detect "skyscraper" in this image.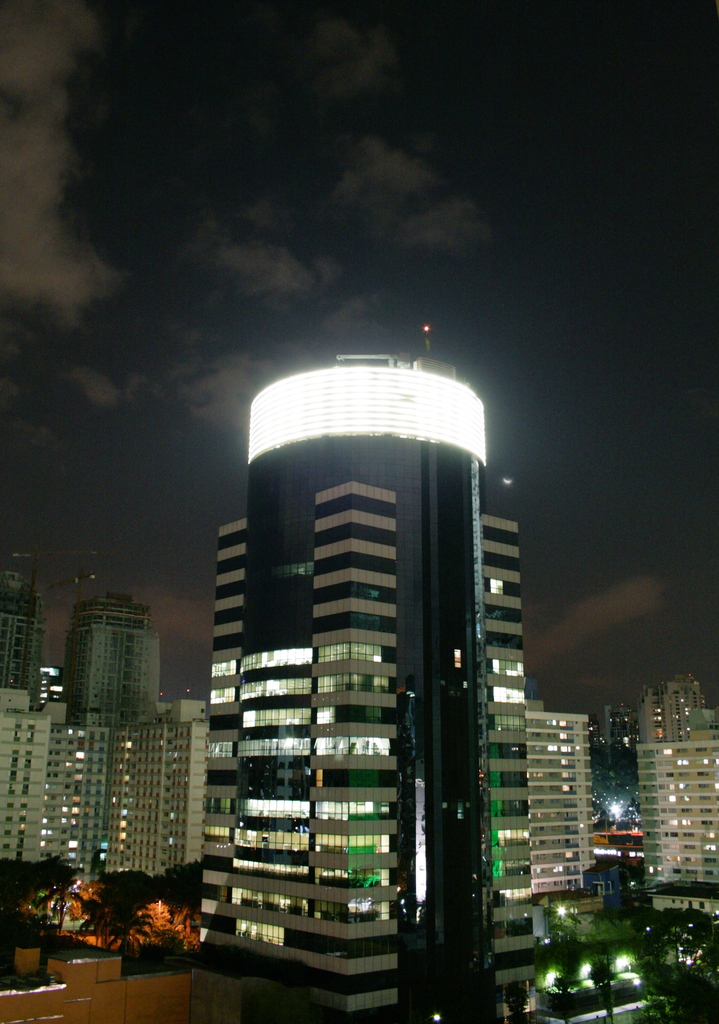
Detection: l=522, t=687, r=602, b=909.
